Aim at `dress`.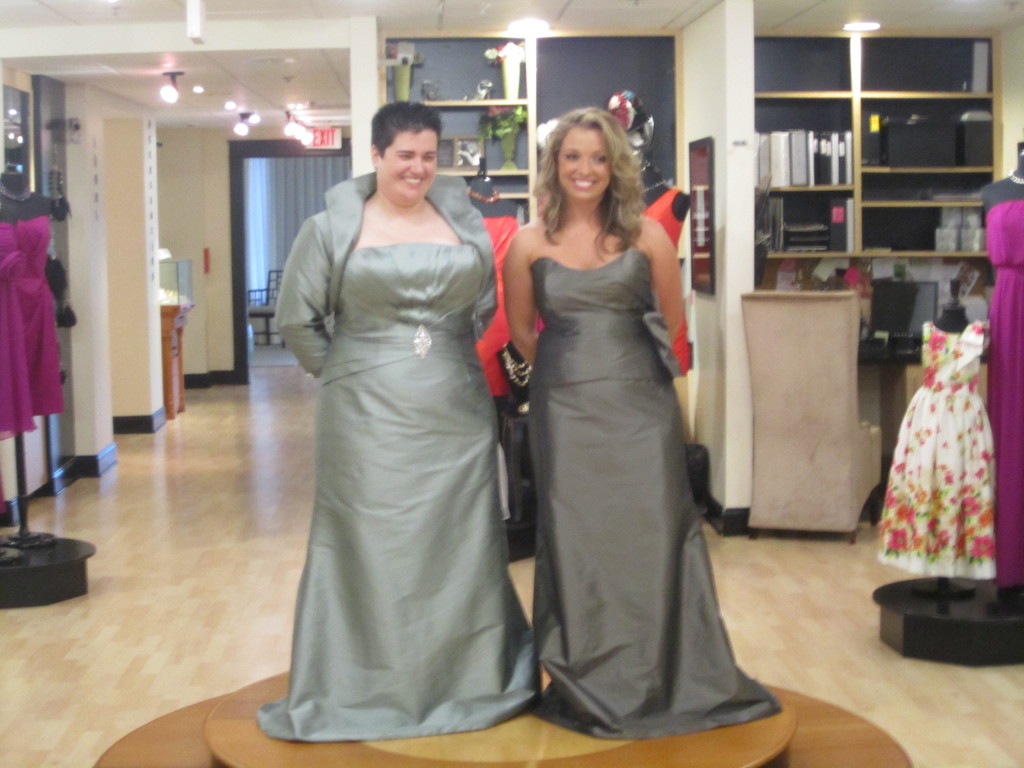
Aimed at <box>875,321,999,579</box>.
